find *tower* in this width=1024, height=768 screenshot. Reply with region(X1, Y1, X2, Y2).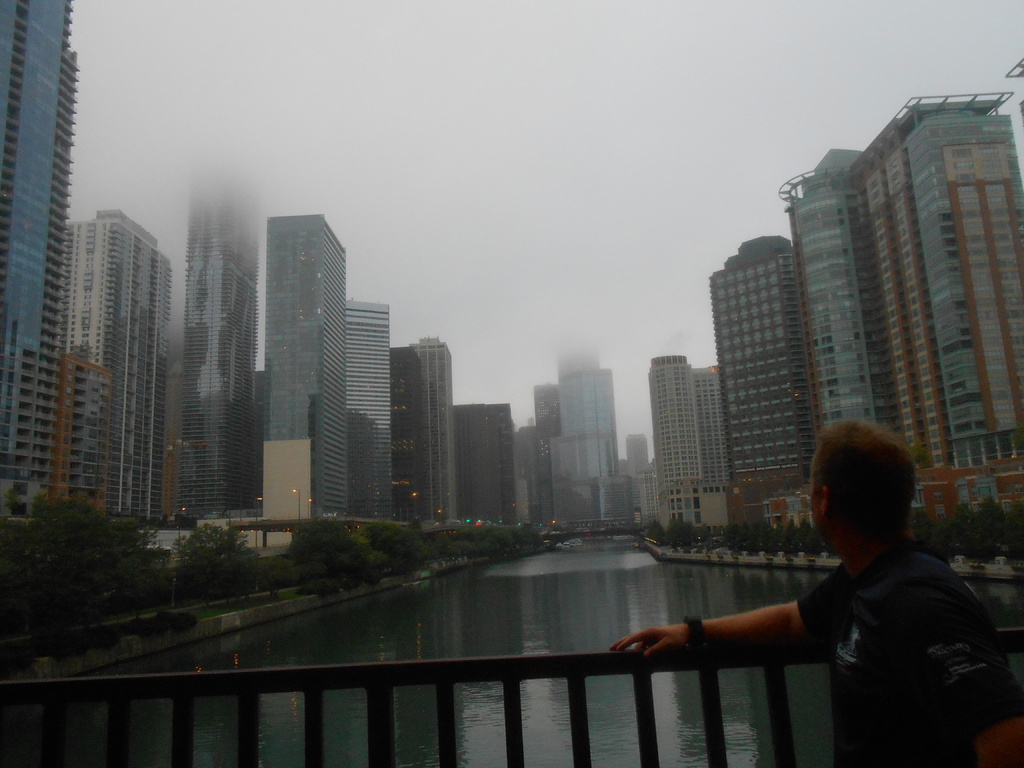
region(462, 405, 527, 529).
